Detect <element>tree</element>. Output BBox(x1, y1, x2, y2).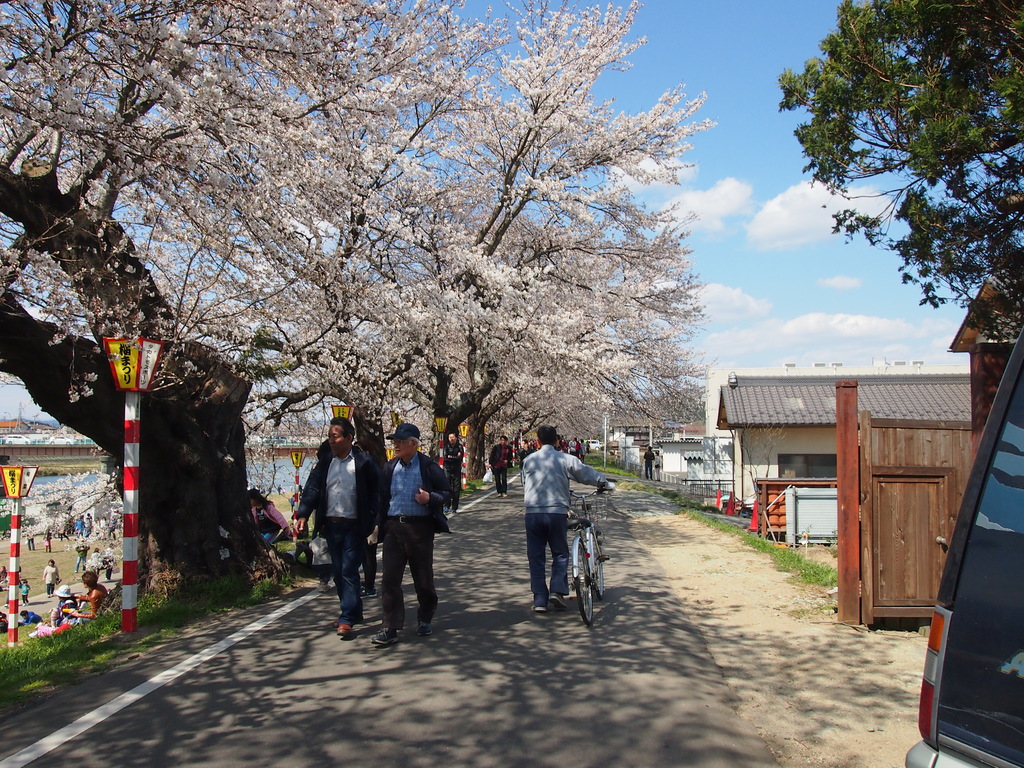
BBox(779, 0, 1021, 354).
